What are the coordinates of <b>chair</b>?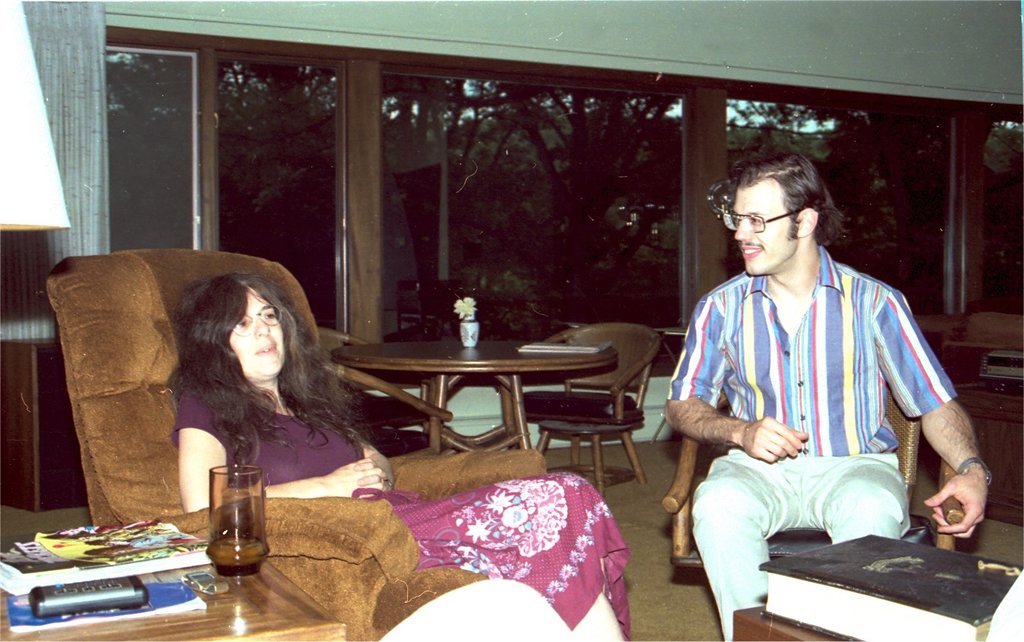
bbox=(661, 375, 973, 570).
